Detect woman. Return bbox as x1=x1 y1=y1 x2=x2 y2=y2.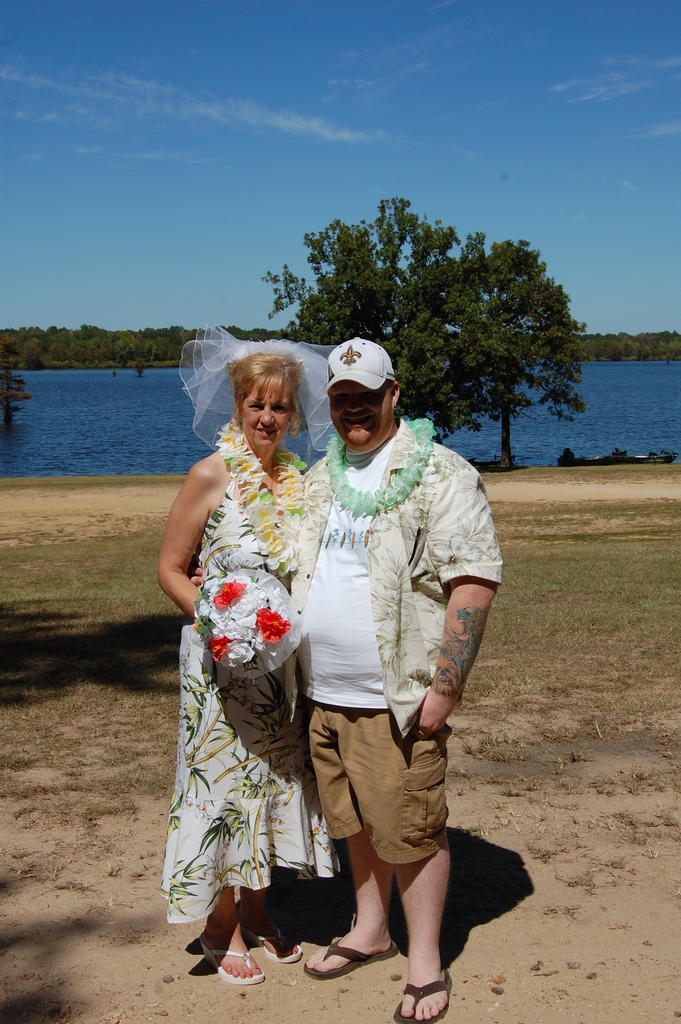
x1=162 y1=307 x2=334 y2=975.
